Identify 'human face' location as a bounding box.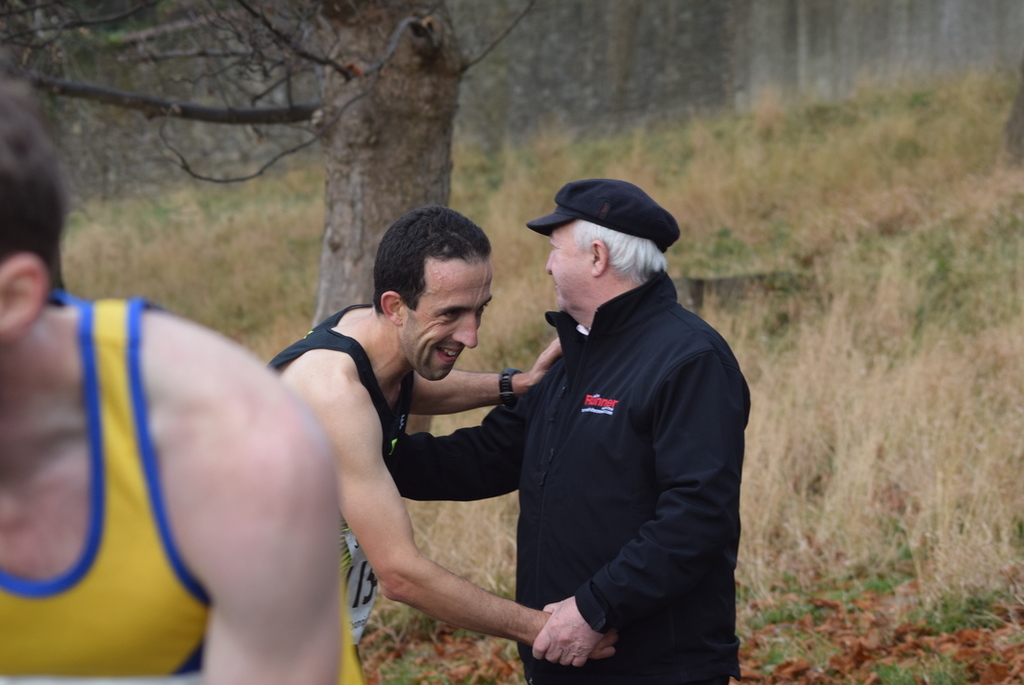
box=[404, 257, 490, 383].
